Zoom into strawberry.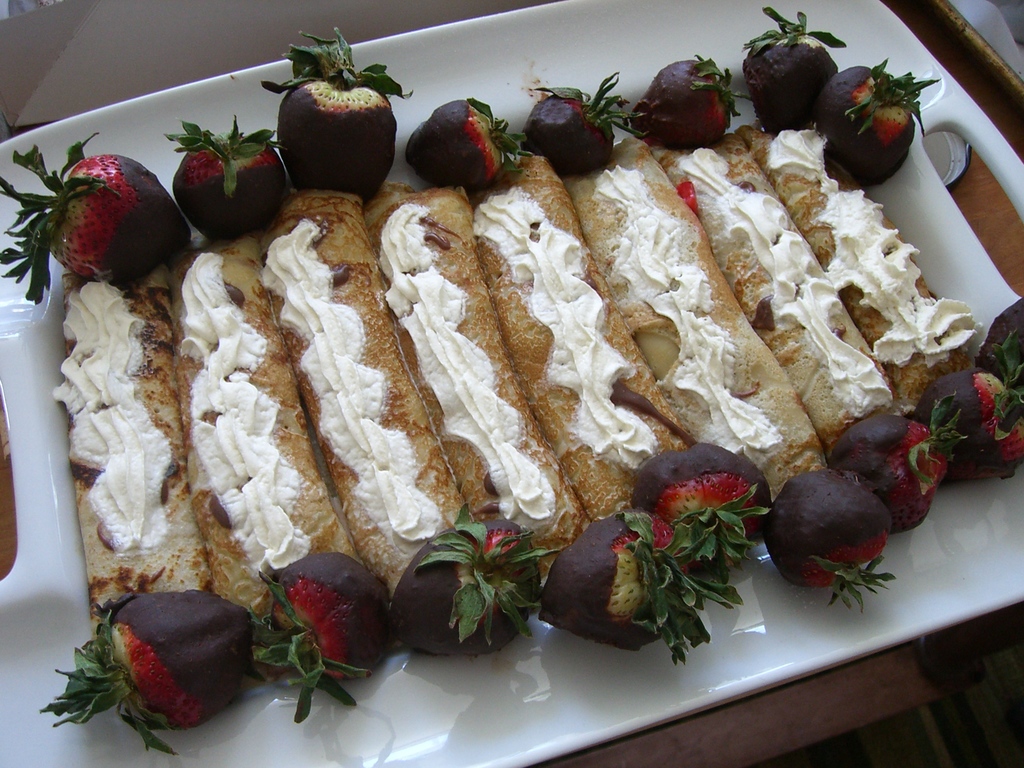
Zoom target: rect(641, 444, 772, 580).
